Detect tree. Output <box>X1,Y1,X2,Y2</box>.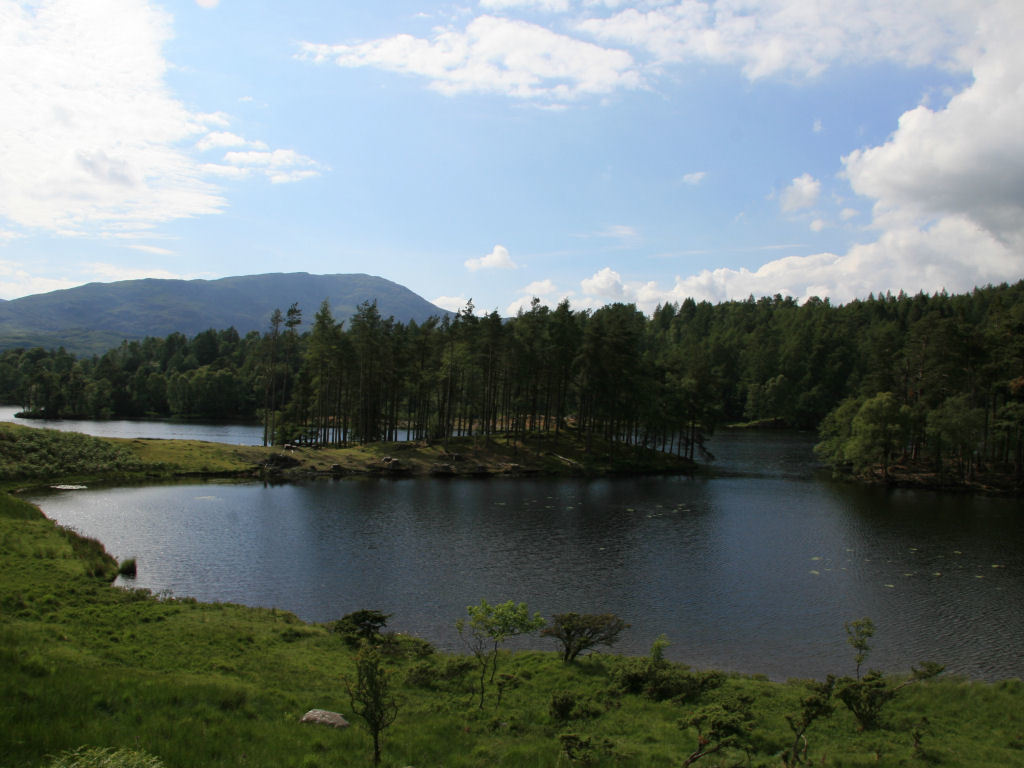
<box>539,613,634,663</box>.
